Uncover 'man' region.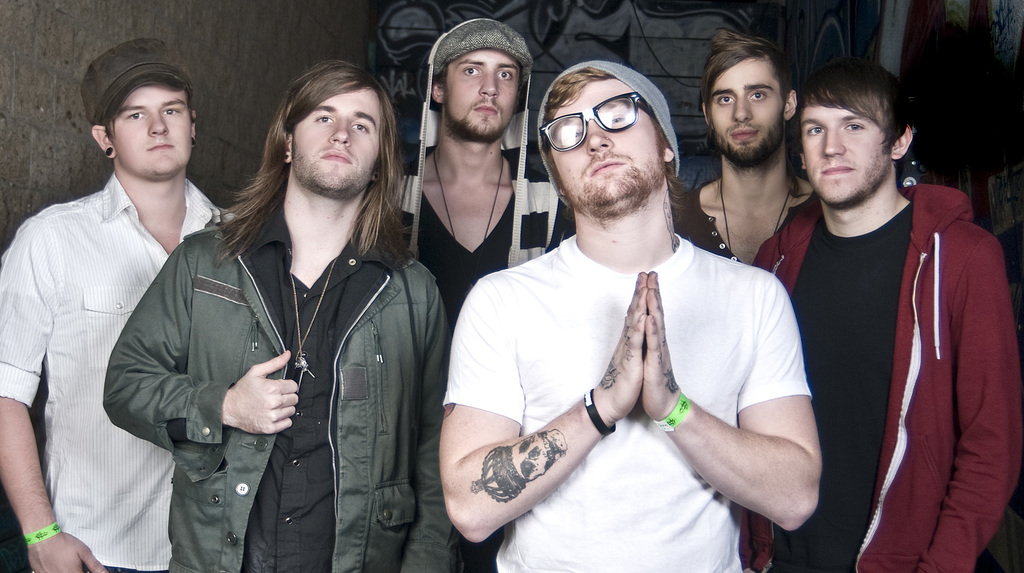
Uncovered: [669, 42, 813, 260].
